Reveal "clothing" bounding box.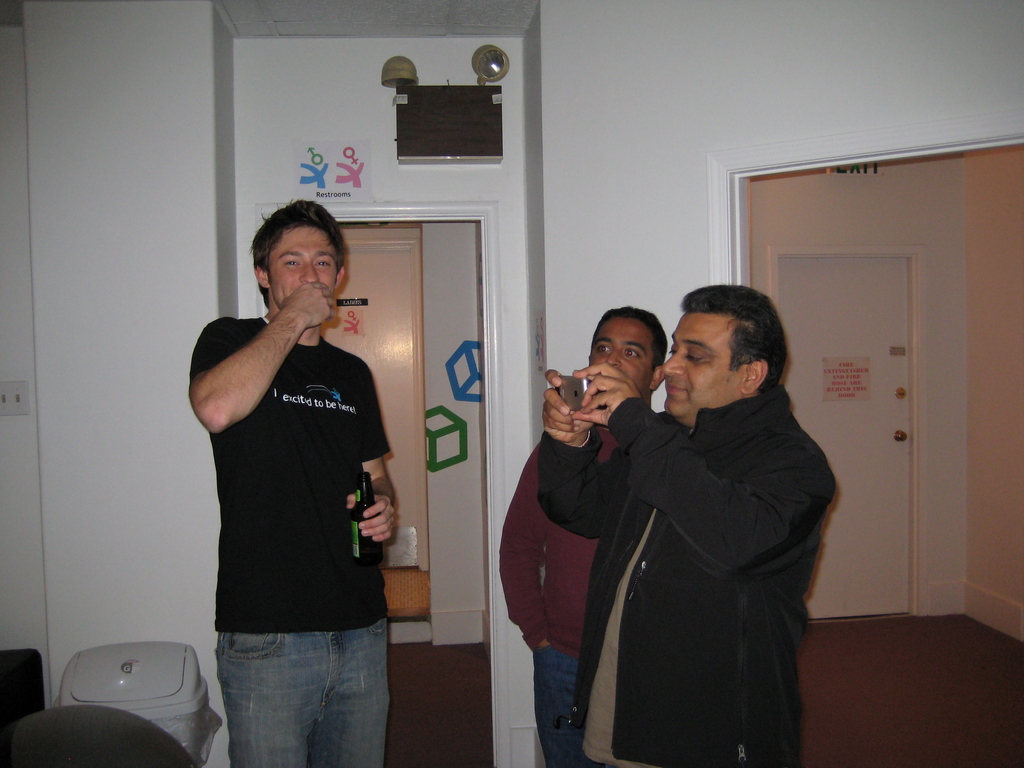
Revealed: x1=189, y1=312, x2=391, y2=767.
